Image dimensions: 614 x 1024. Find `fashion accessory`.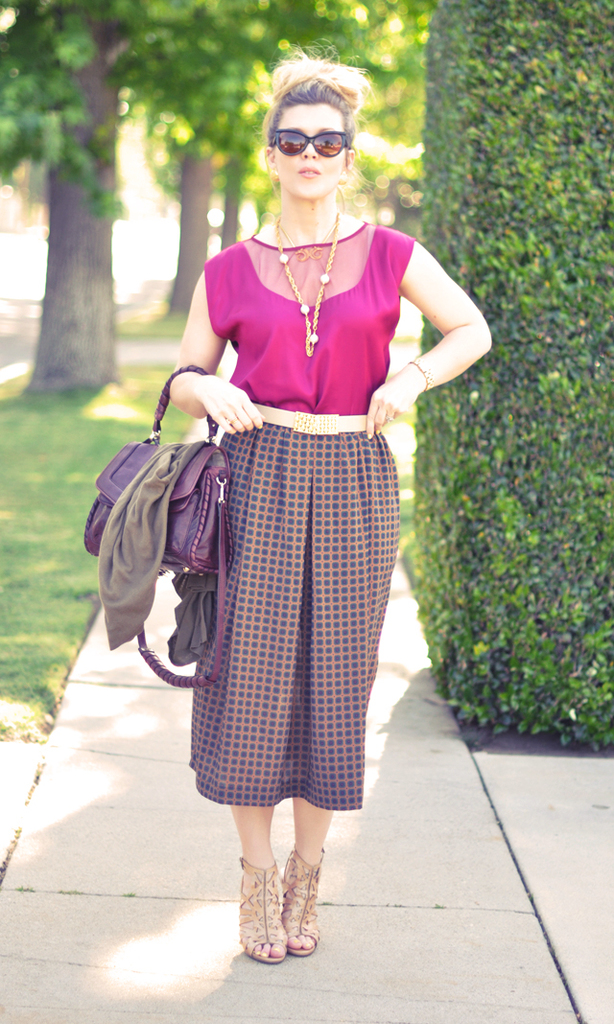
box(260, 129, 347, 163).
